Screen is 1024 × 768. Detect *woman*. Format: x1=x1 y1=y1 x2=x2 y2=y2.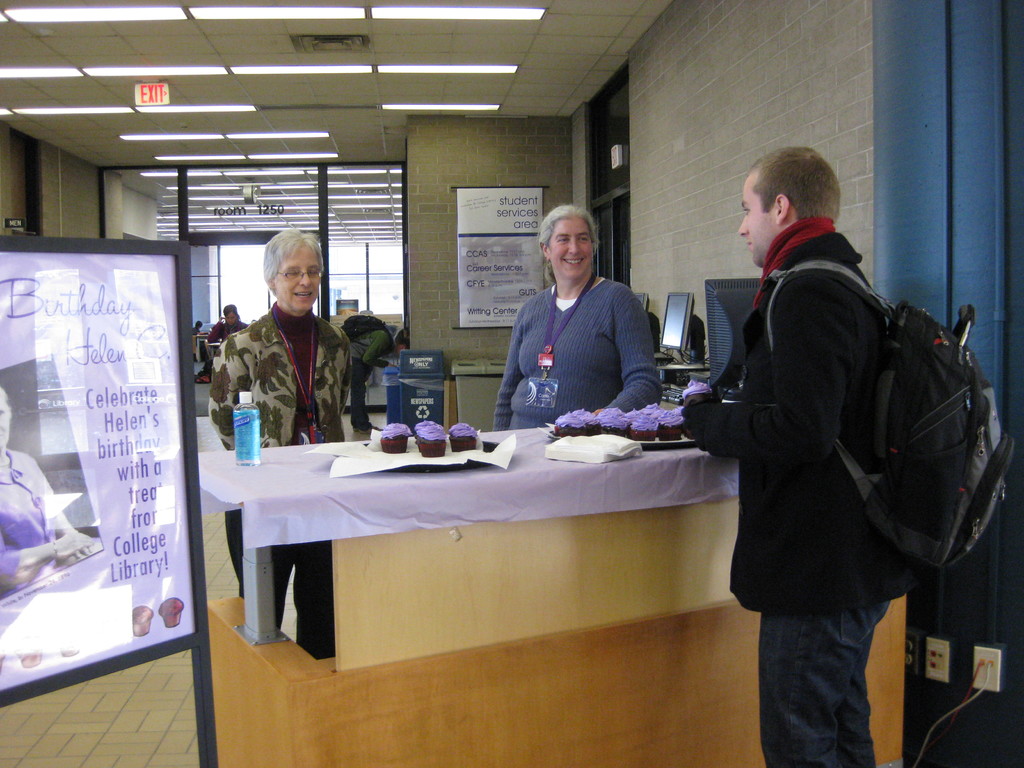
x1=207 y1=301 x2=255 y2=348.
